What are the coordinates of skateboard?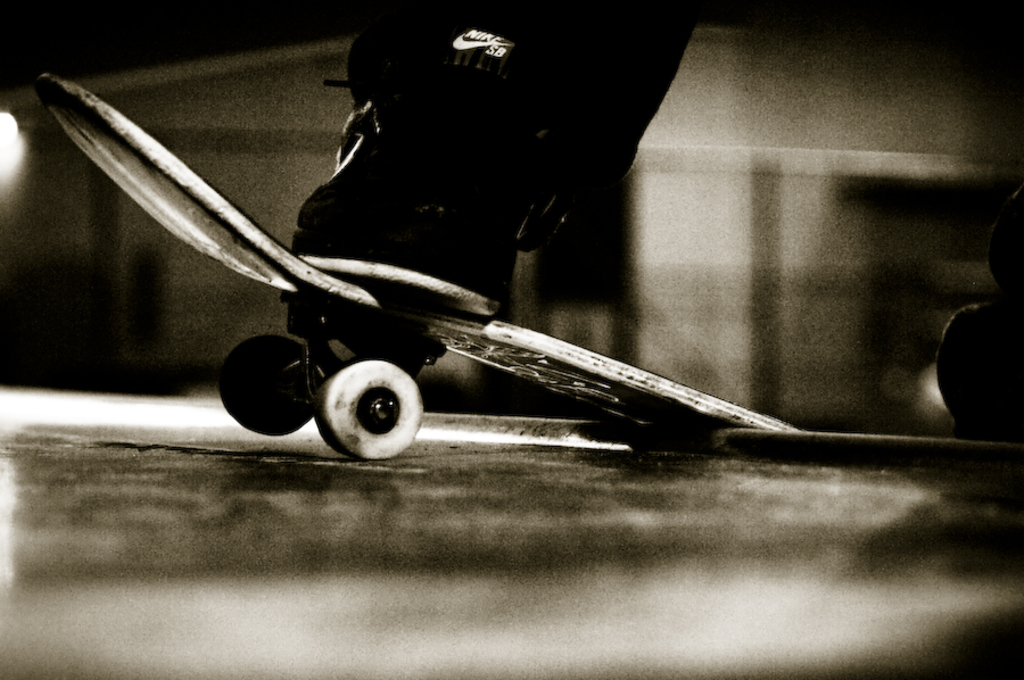
(31,73,796,463).
